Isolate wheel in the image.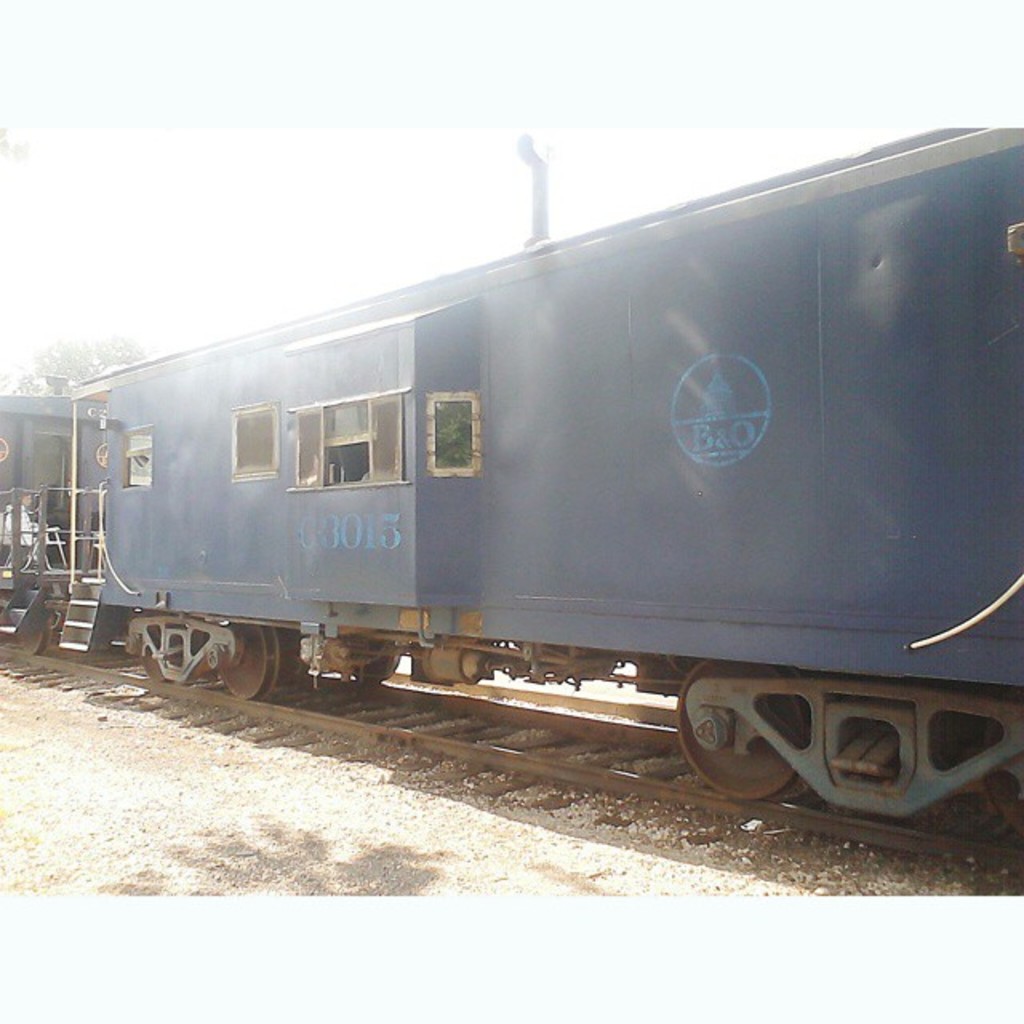
Isolated region: locate(690, 678, 830, 805).
